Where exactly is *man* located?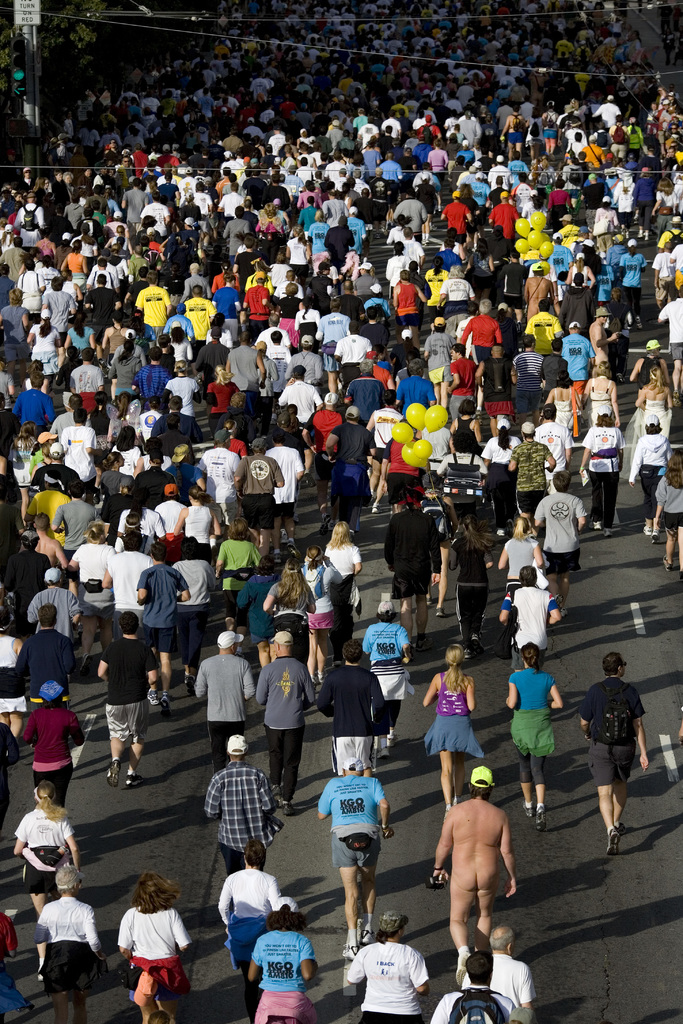
Its bounding box is [26, 564, 77, 640].
